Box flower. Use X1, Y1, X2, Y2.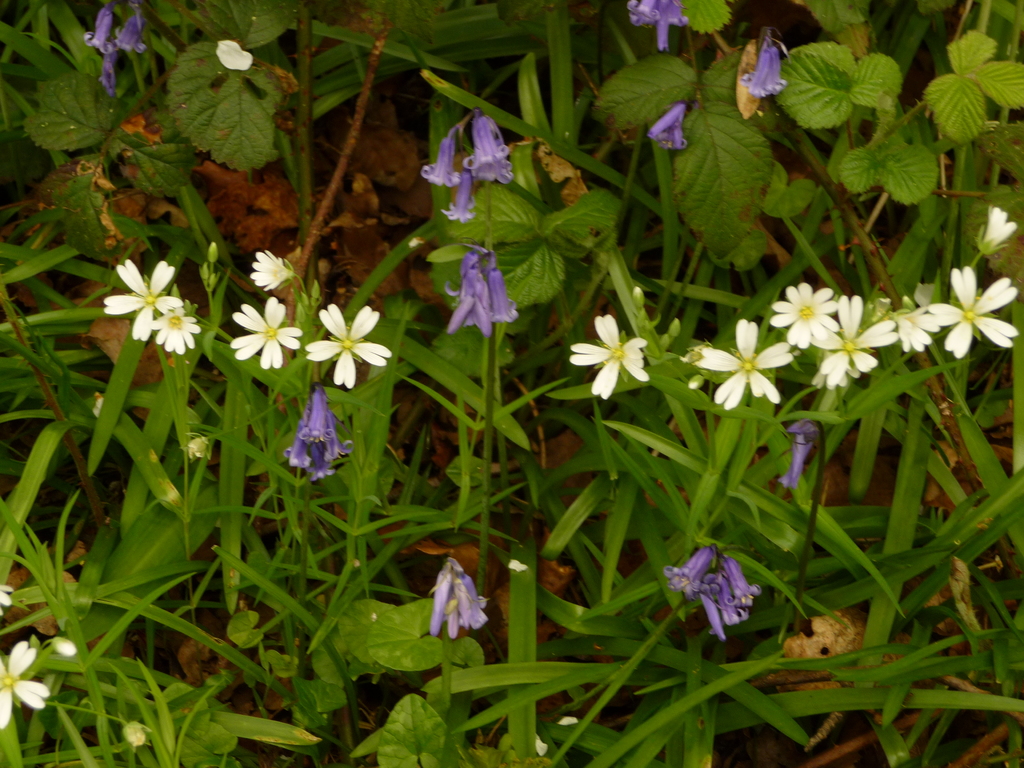
441, 173, 472, 223.
